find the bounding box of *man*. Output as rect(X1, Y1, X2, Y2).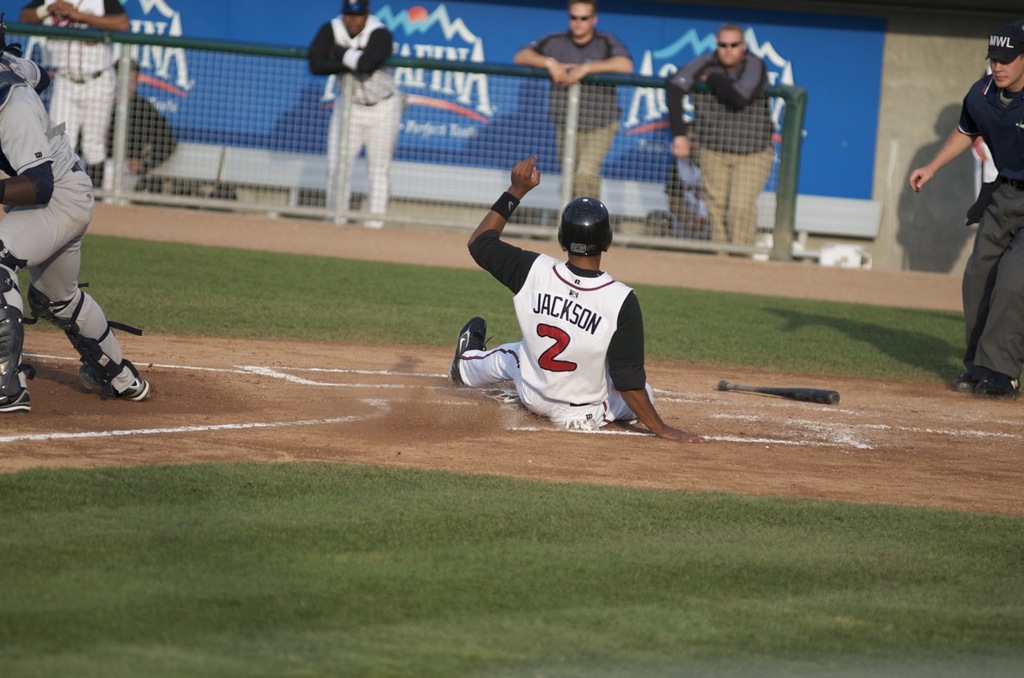
rect(0, 22, 154, 410).
